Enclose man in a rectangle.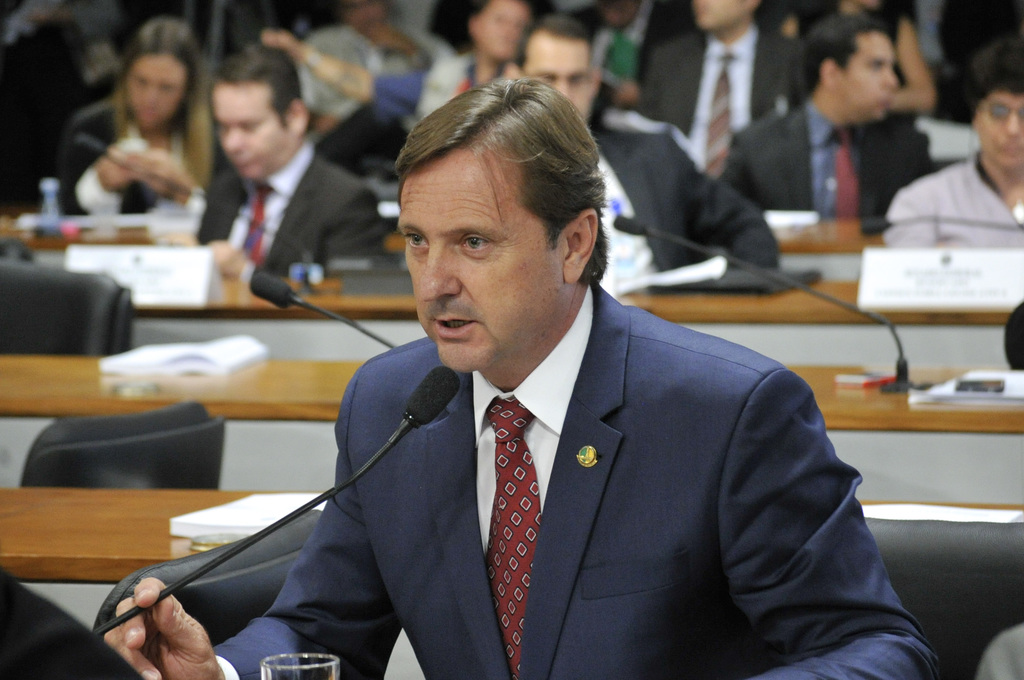
{"left": 719, "top": 13, "right": 940, "bottom": 223}.
